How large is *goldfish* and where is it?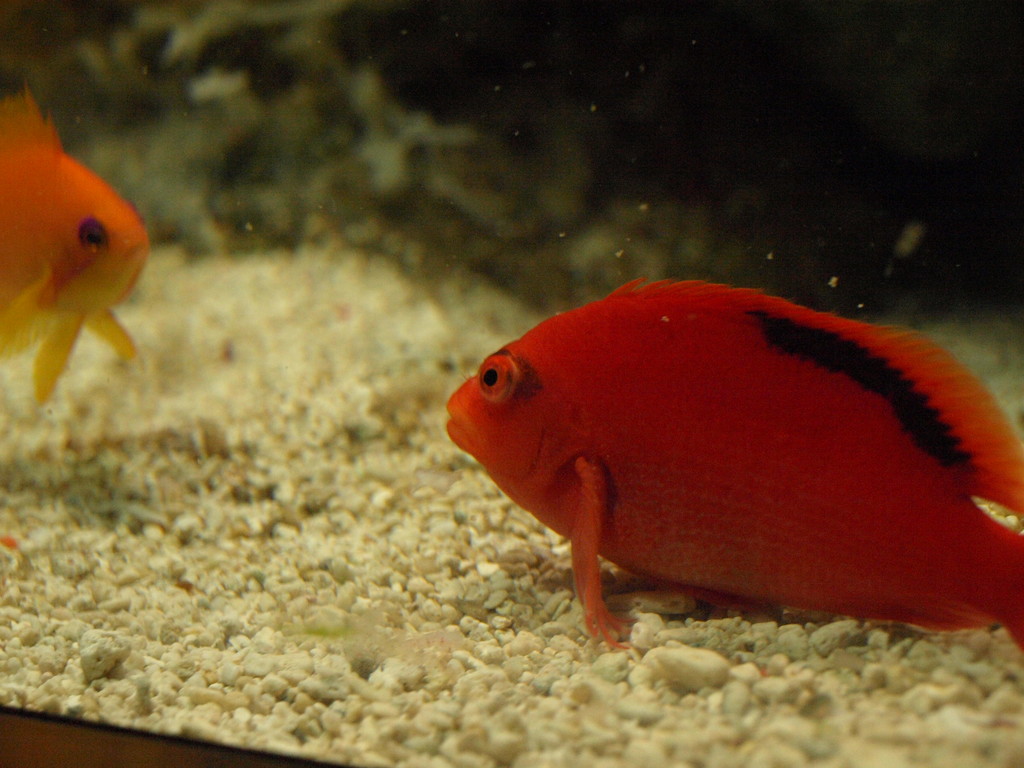
Bounding box: BBox(448, 269, 1023, 663).
